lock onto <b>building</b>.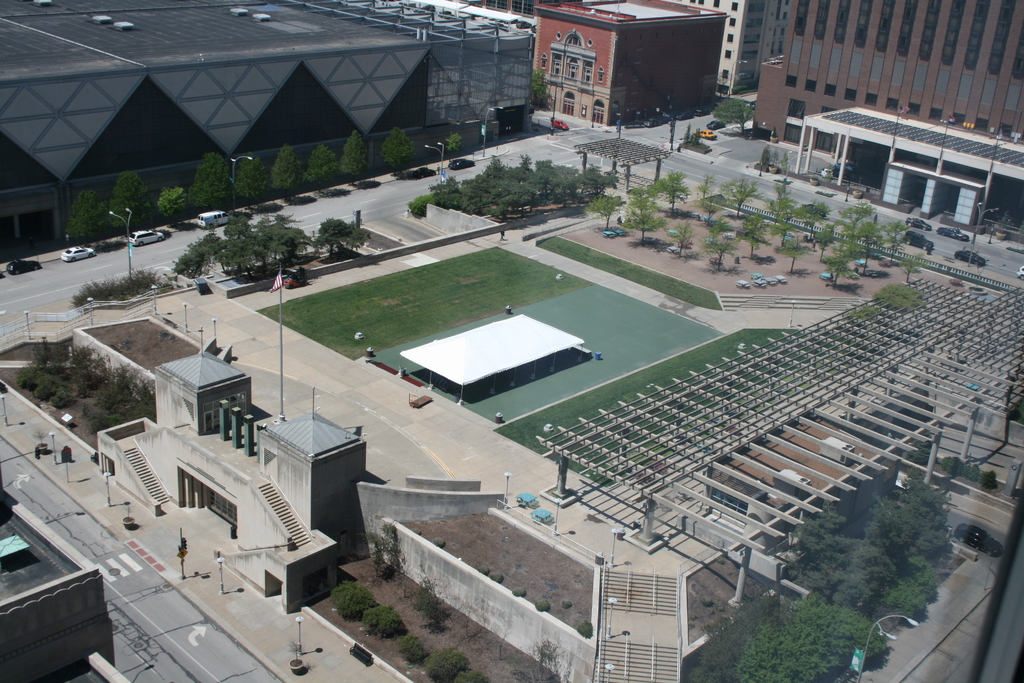
Locked: l=537, t=0, r=721, b=129.
